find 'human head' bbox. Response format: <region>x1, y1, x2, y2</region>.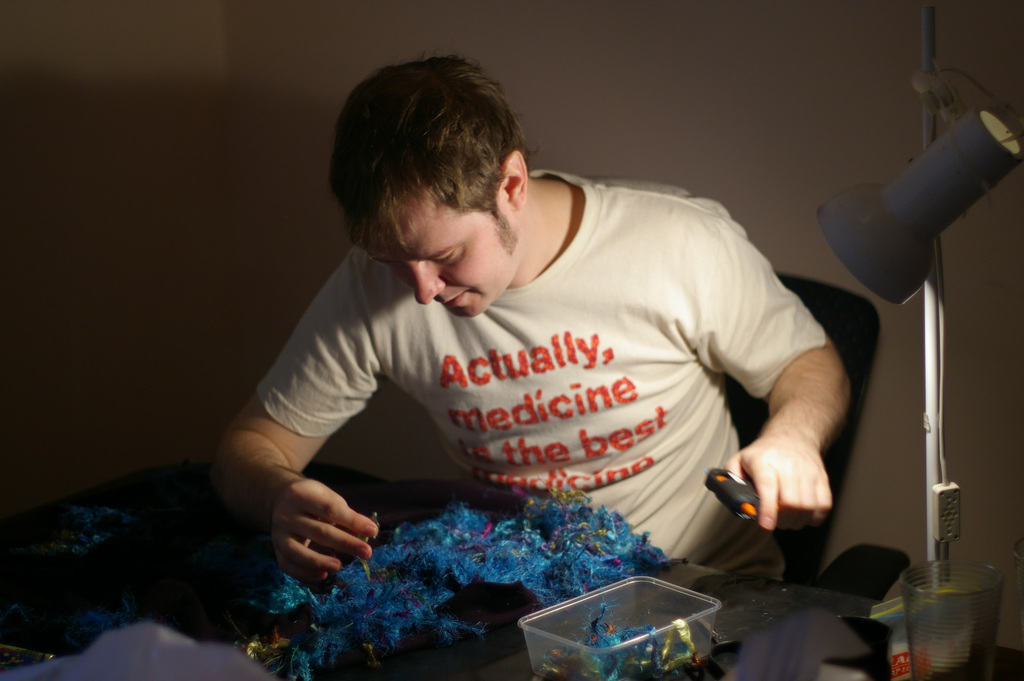
<region>325, 47, 541, 316</region>.
